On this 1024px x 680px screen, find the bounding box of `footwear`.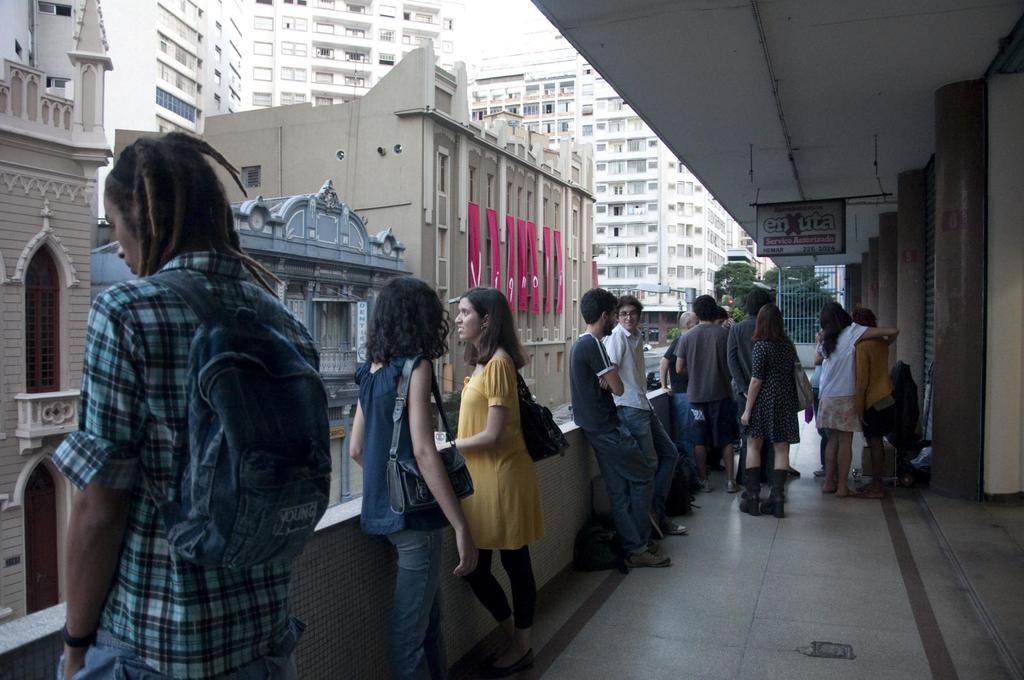
Bounding box: (left=854, top=485, right=884, bottom=498).
